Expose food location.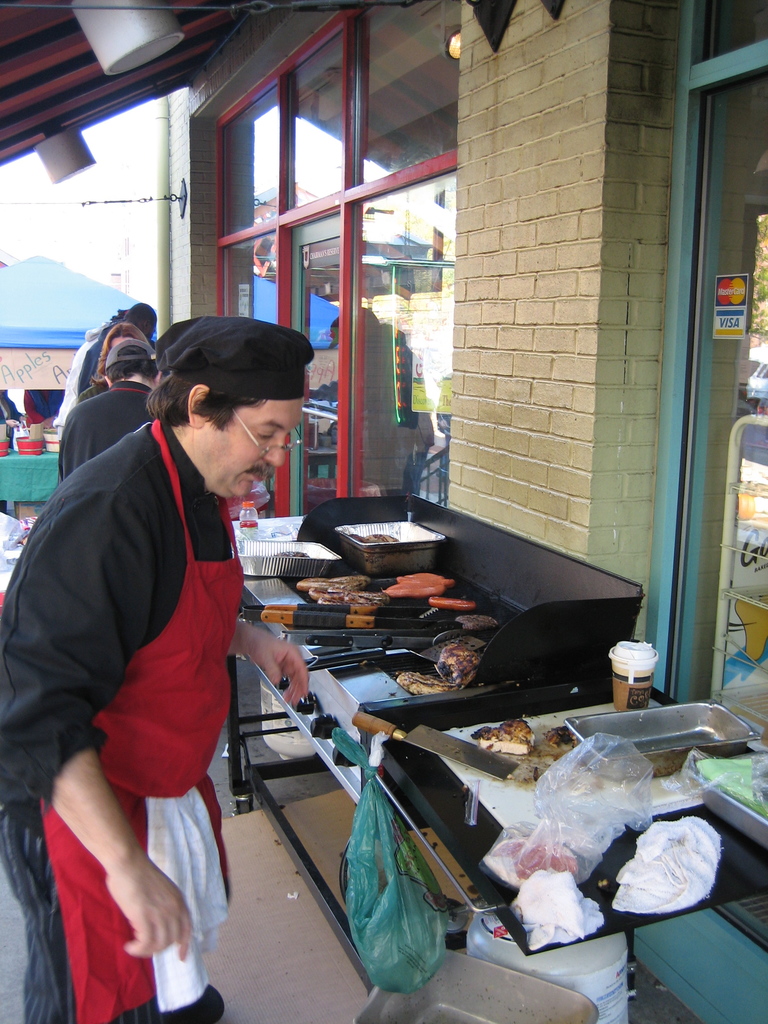
Exposed at region(543, 723, 574, 747).
